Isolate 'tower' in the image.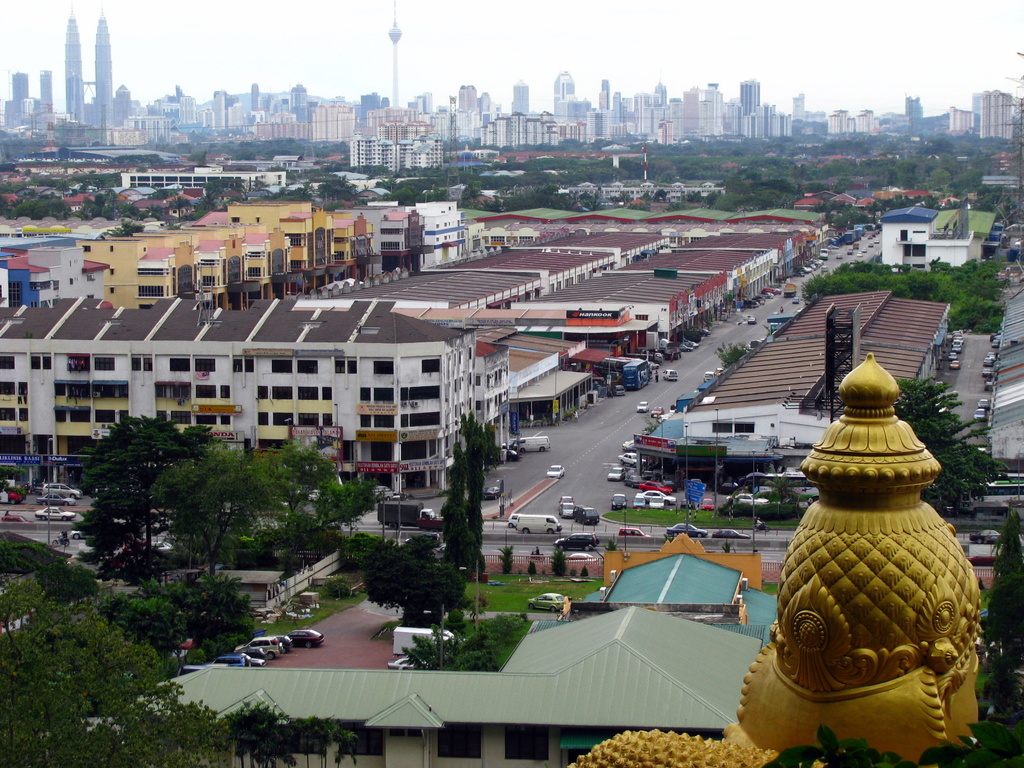
Isolated region: BBox(792, 94, 805, 121).
